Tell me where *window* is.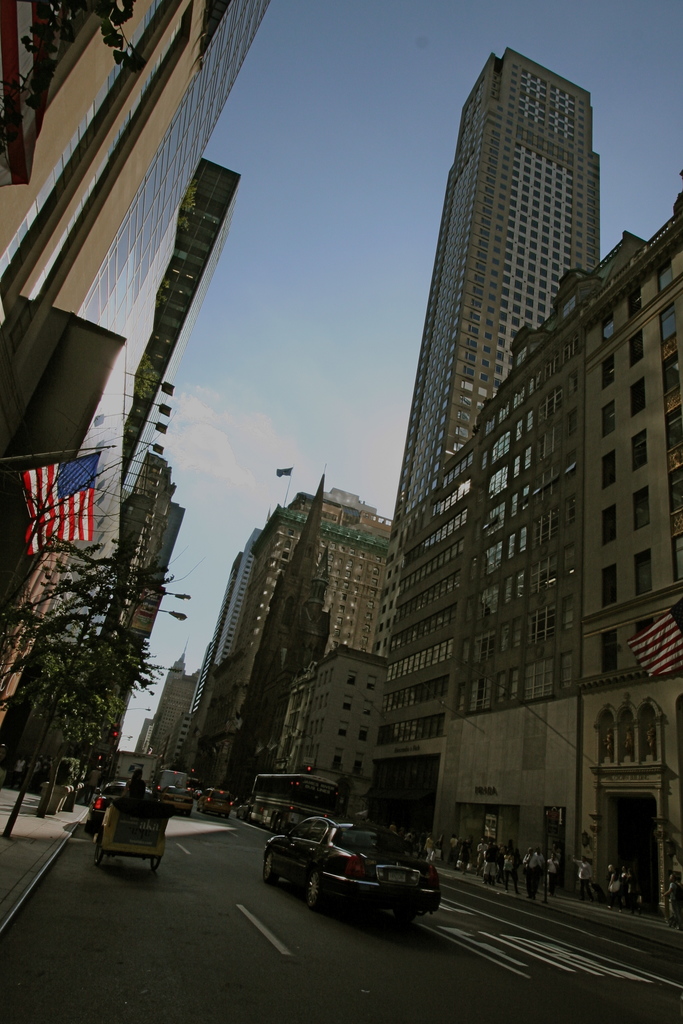
*window* is at 625/333/644/359.
